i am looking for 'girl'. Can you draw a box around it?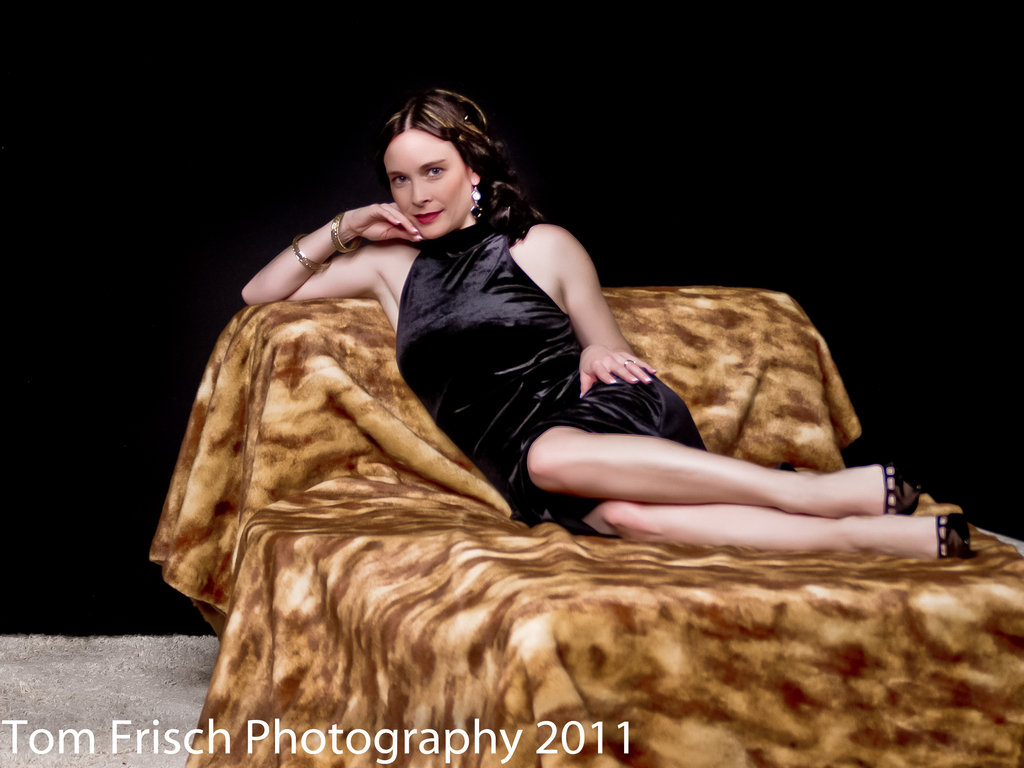
Sure, the bounding box is bbox=(239, 87, 973, 552).
